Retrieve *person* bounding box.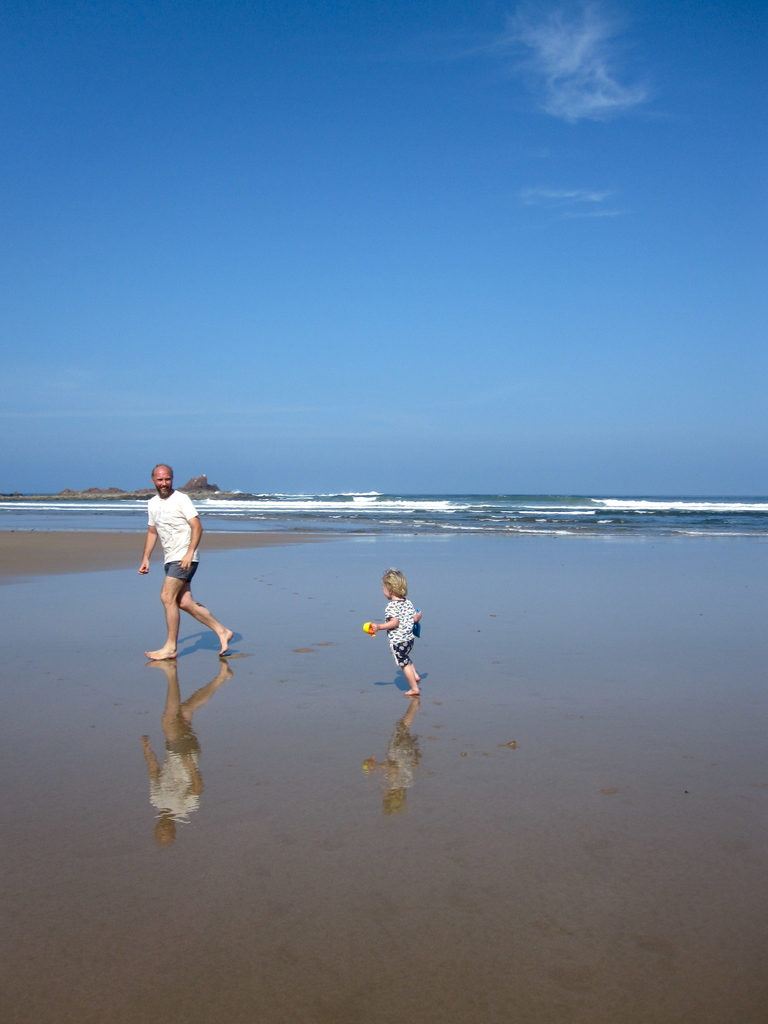
Bounding box: BBox(138, 467, 236, 664).
